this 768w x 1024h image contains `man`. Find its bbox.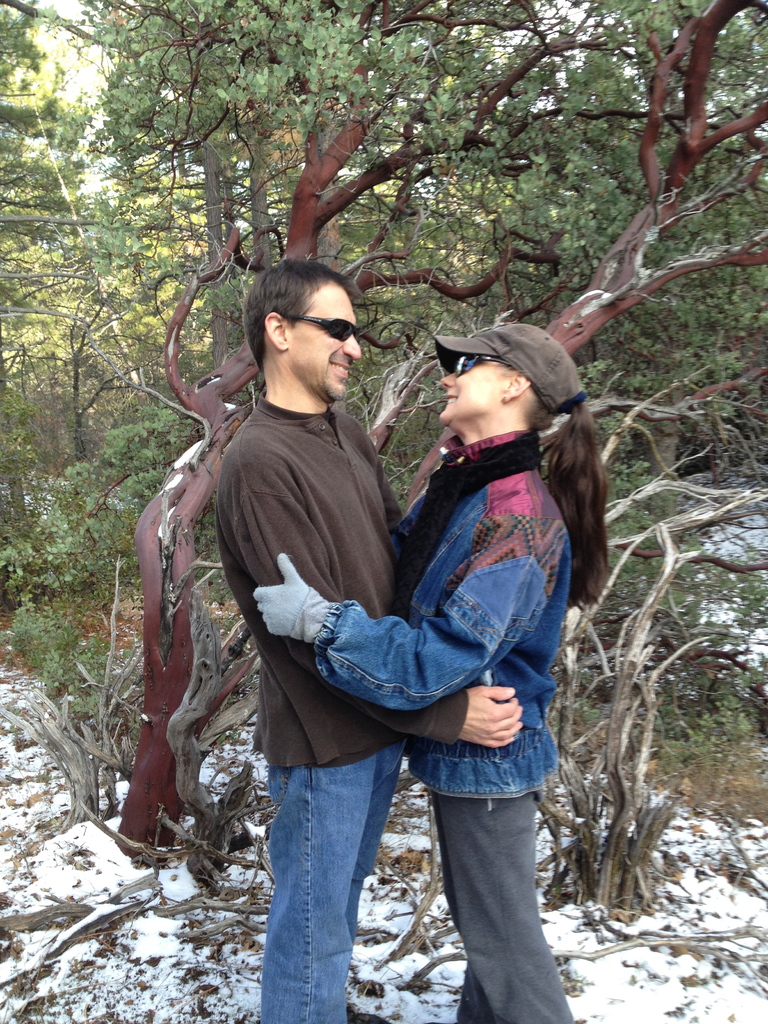
214,258,520,1023.
